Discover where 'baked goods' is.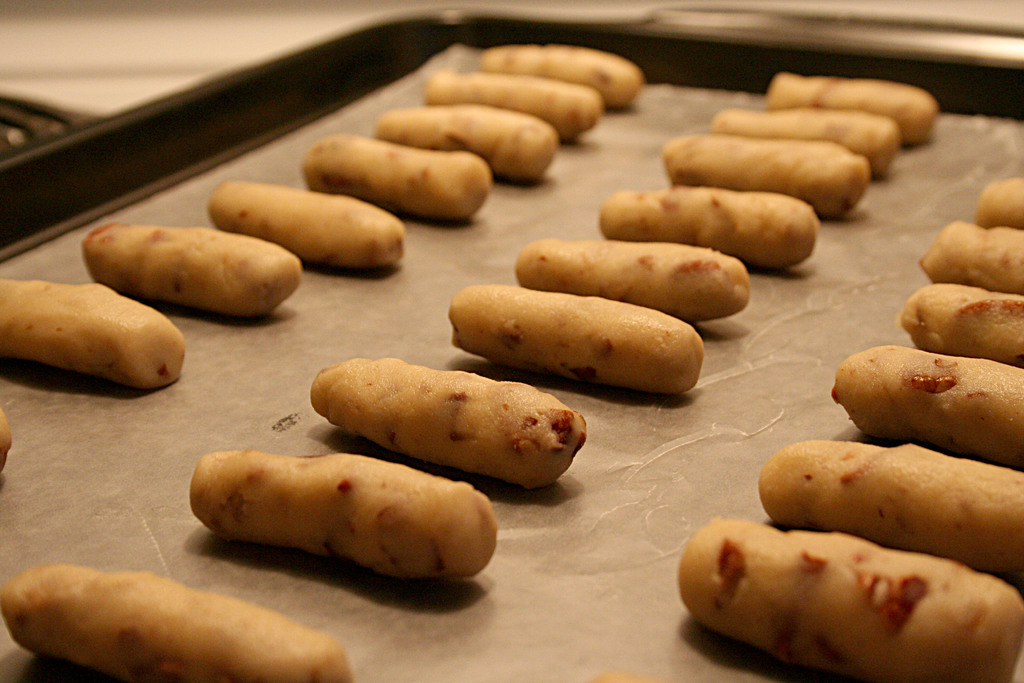
Discovered at 829,343,1023,466.
